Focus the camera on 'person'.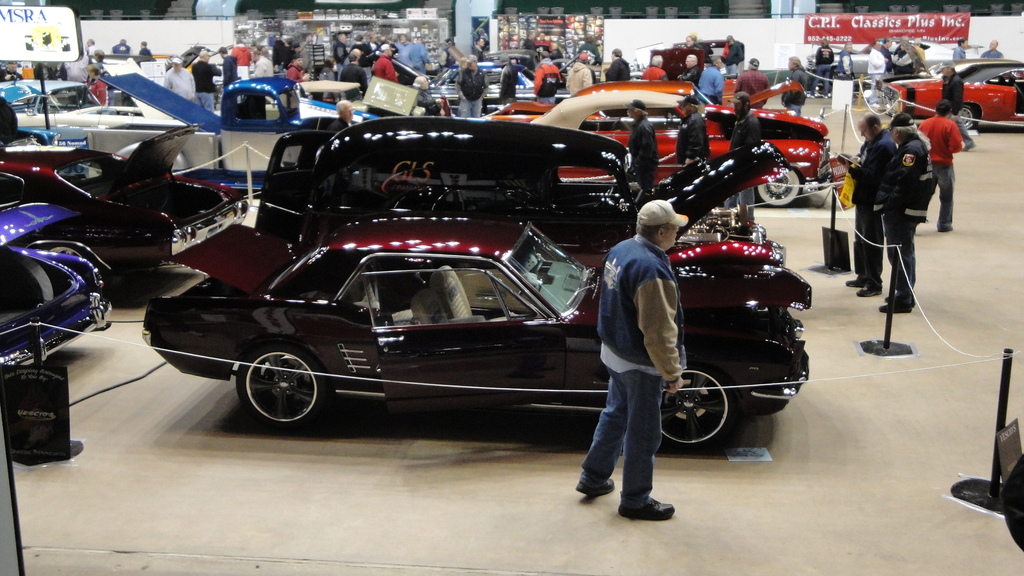
Focus region: (x1=279, y1=61, x2=311, y2=124).
